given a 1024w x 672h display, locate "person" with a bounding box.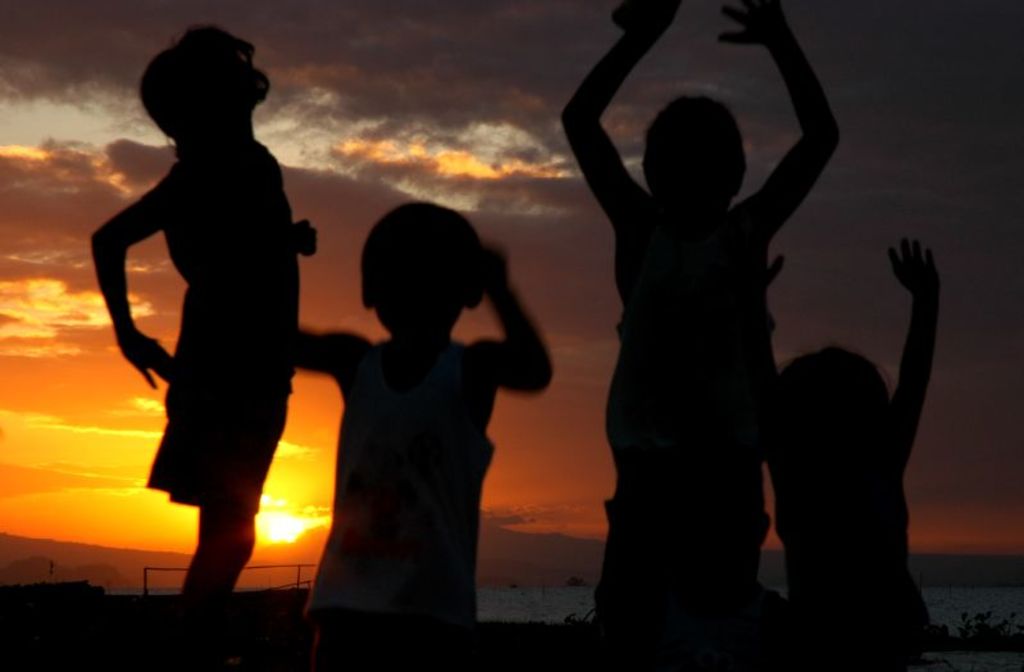
Located: region(95, 49, 327, 617).
